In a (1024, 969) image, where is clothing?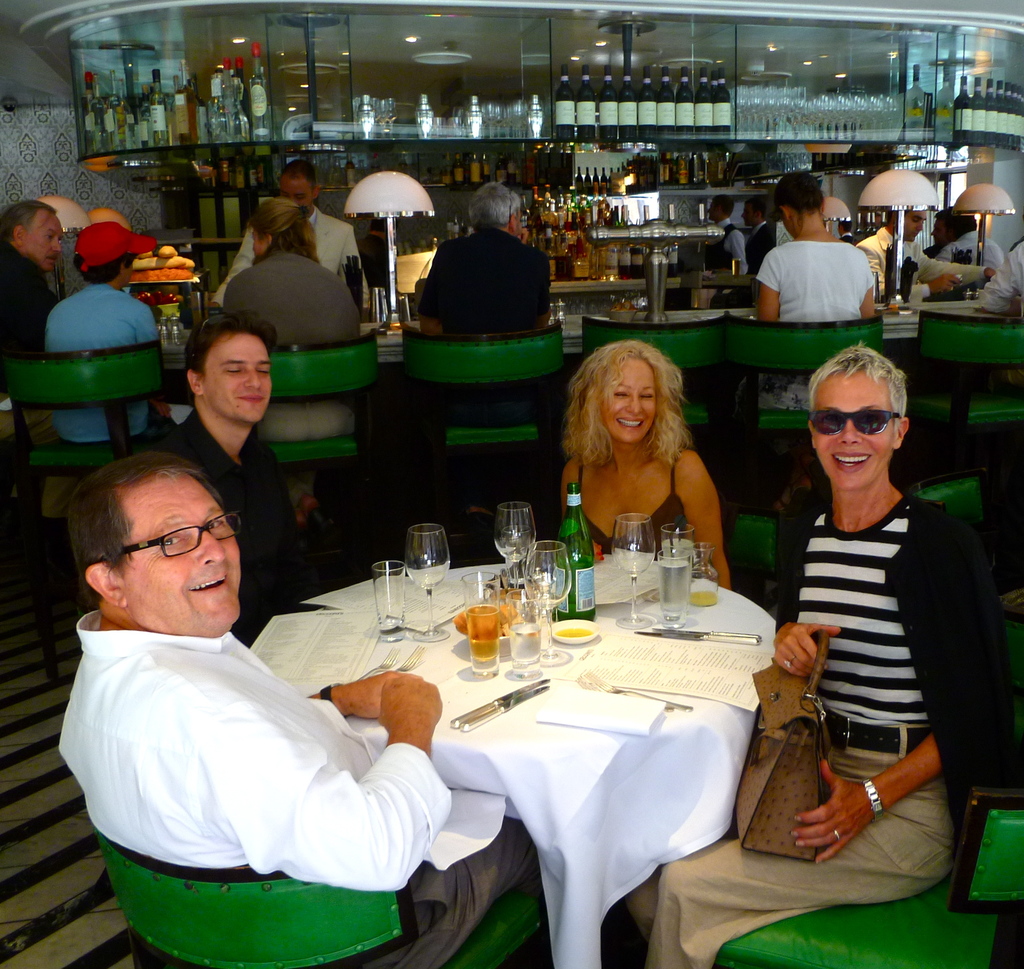
bbox=[744, 219, 776, 269].
